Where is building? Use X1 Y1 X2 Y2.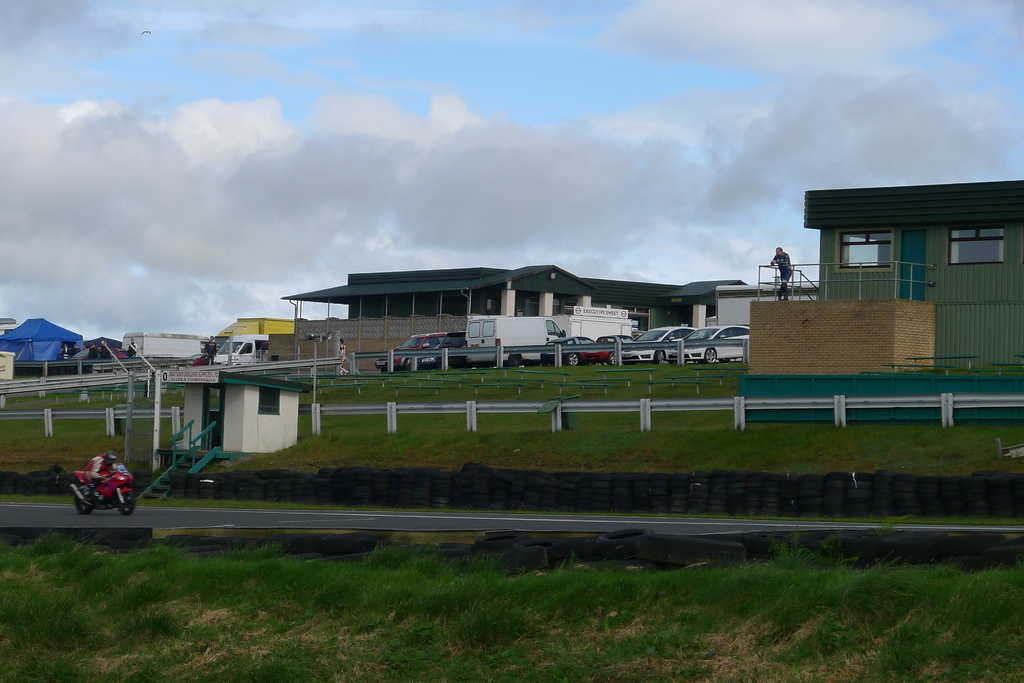
742 184 1023 424.
